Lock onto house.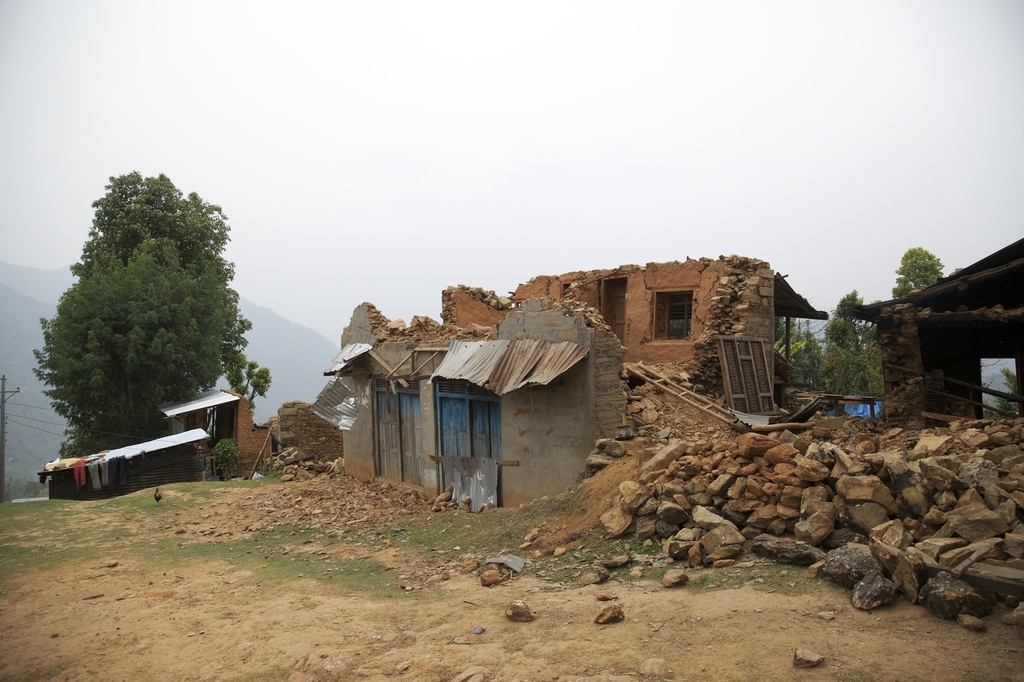
Locked: bbox(35, 424, 213, 502).
